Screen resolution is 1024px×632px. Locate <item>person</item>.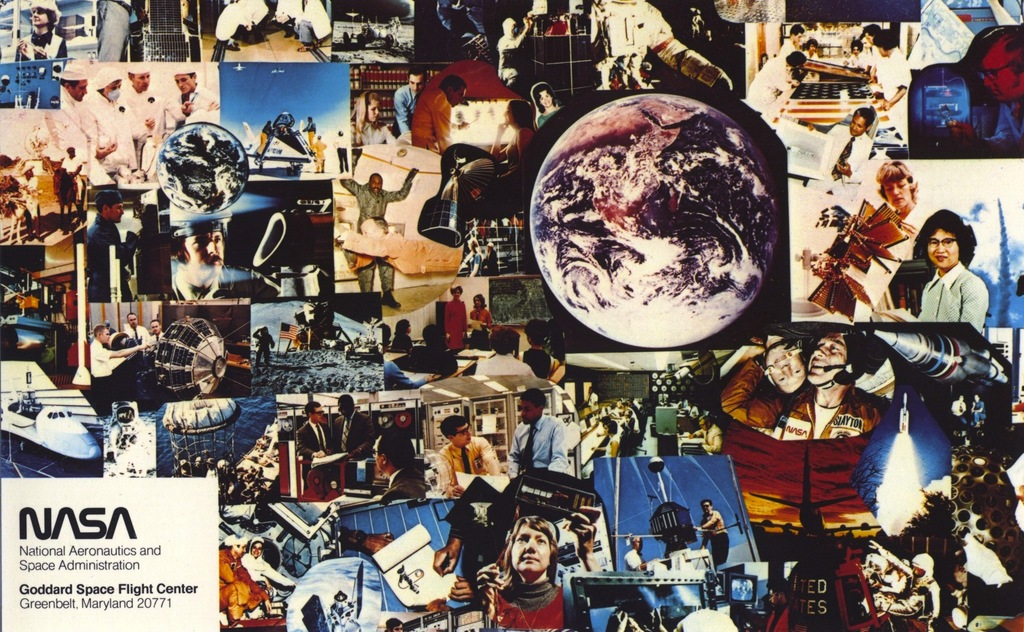
[234, 540, 297, 603].
